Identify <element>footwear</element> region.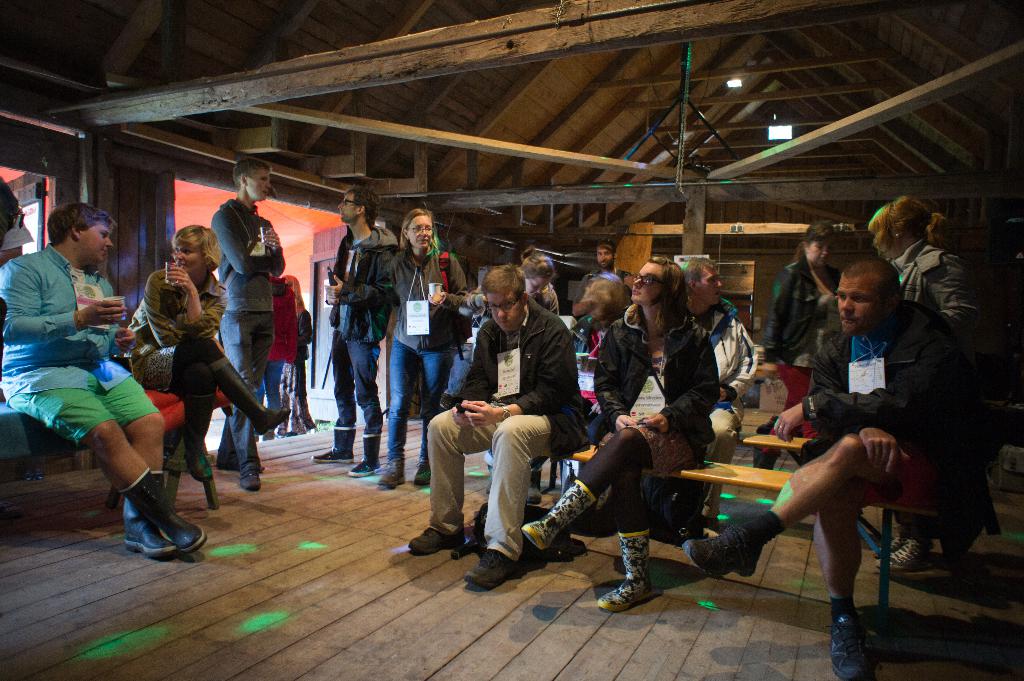
Region: bbox=(302, 414, 318, 428).
